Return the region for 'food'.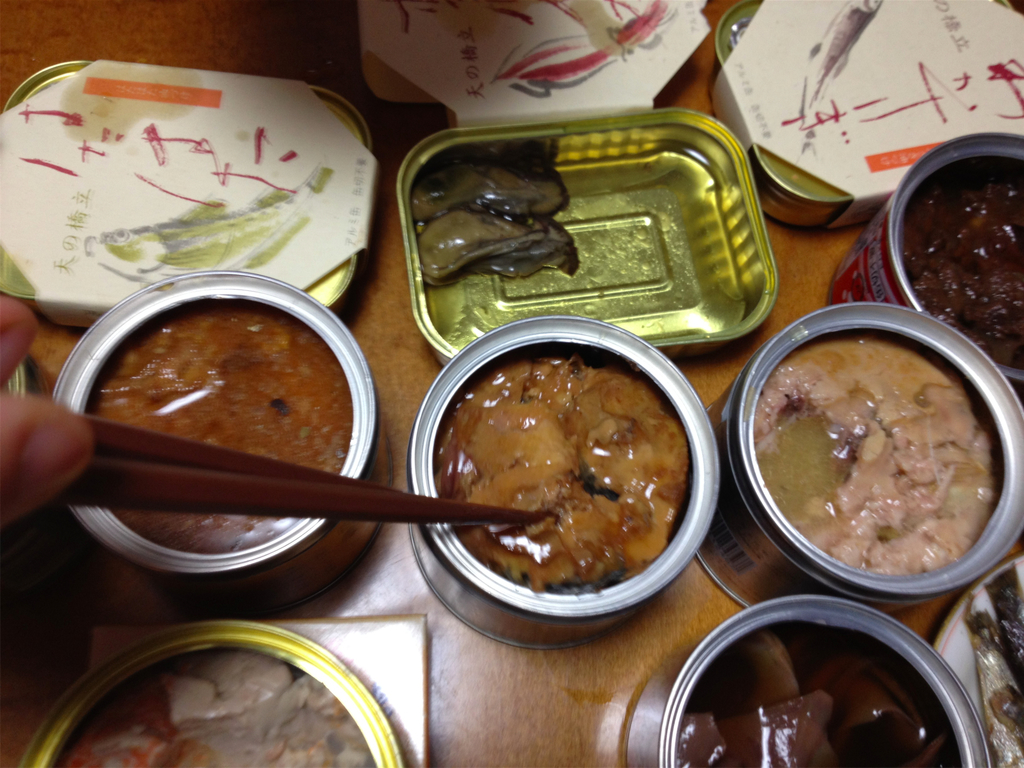
bbox(423, 204, 554, 294).
